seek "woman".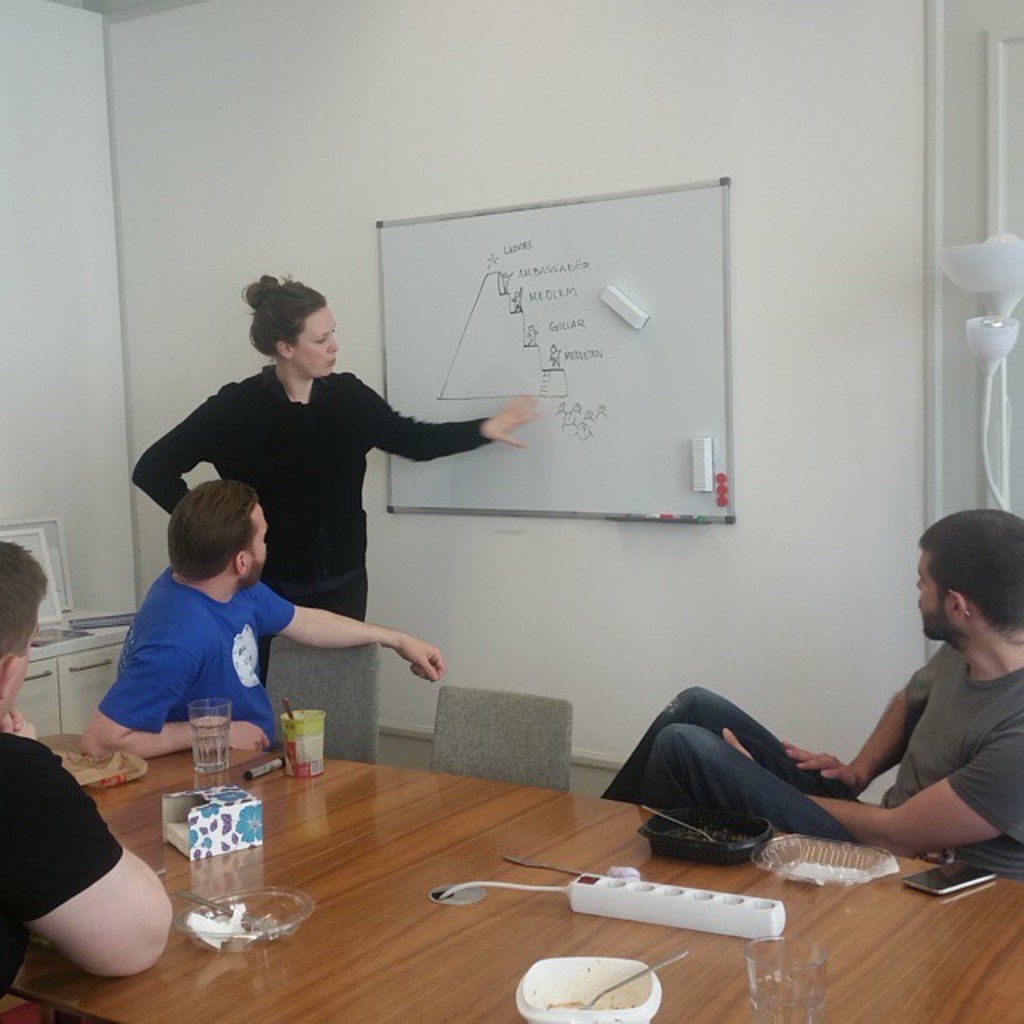
crop(126, 342, 485, 805).
